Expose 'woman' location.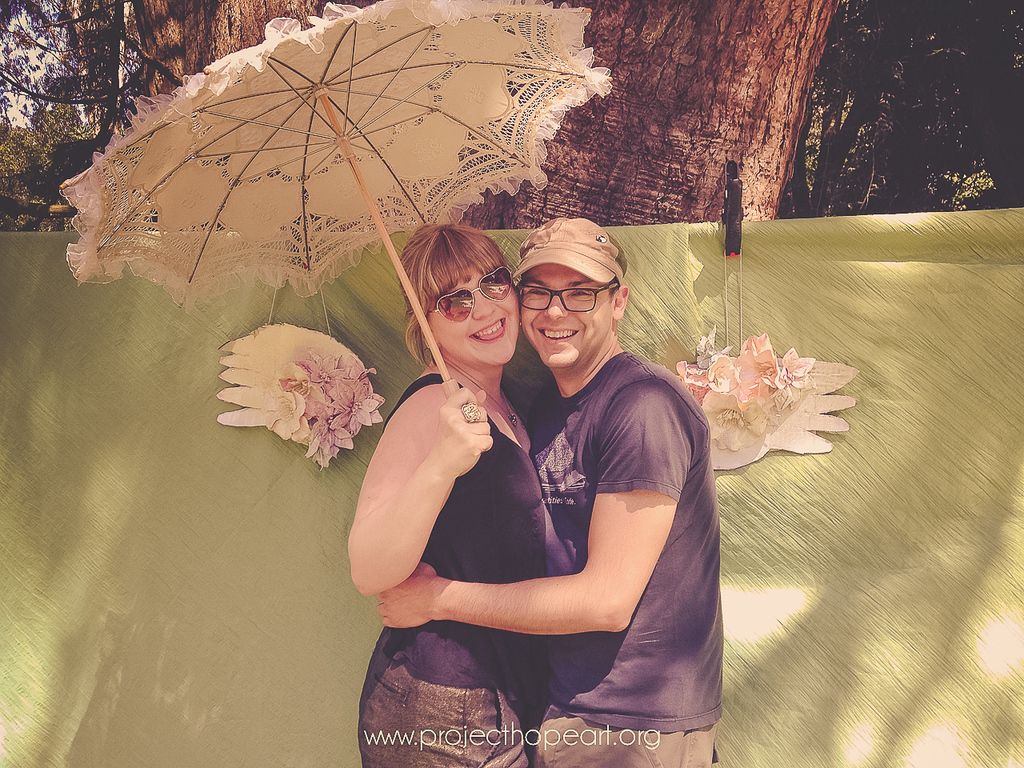
Exposed at rect(341, 205, 558, 734).
